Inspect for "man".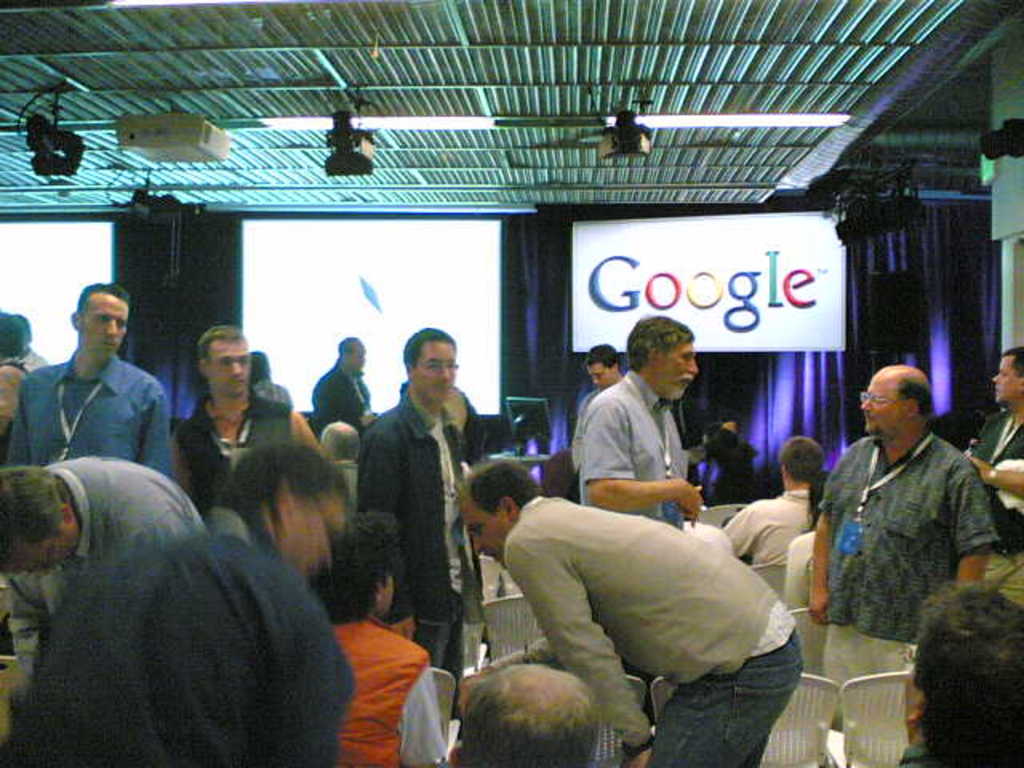
Inspection: 578:312:704:531.
